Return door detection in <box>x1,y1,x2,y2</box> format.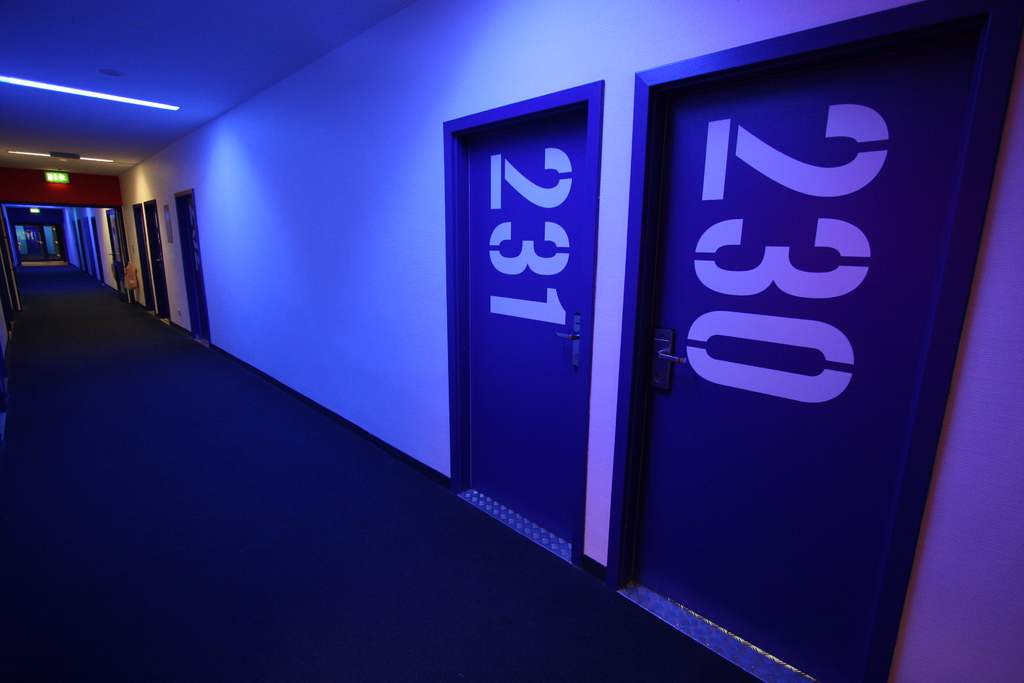
<box>105,210,130,302</box>.
